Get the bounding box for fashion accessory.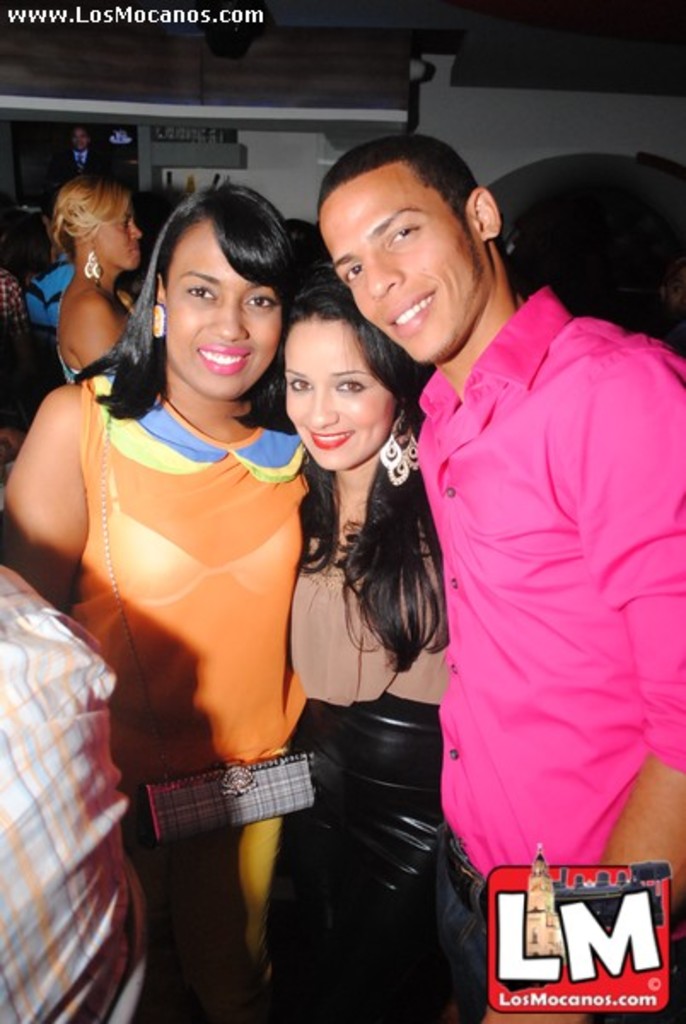
crop(87, 249, 106, 283).
